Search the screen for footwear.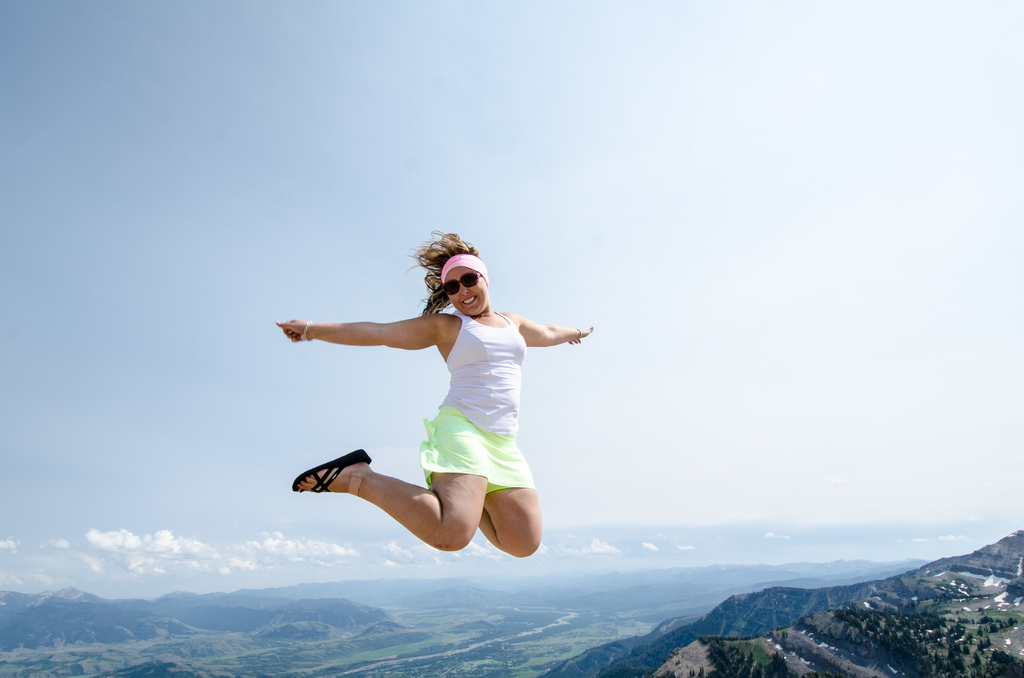
Found at BBox(284, 448, 363, 524).
